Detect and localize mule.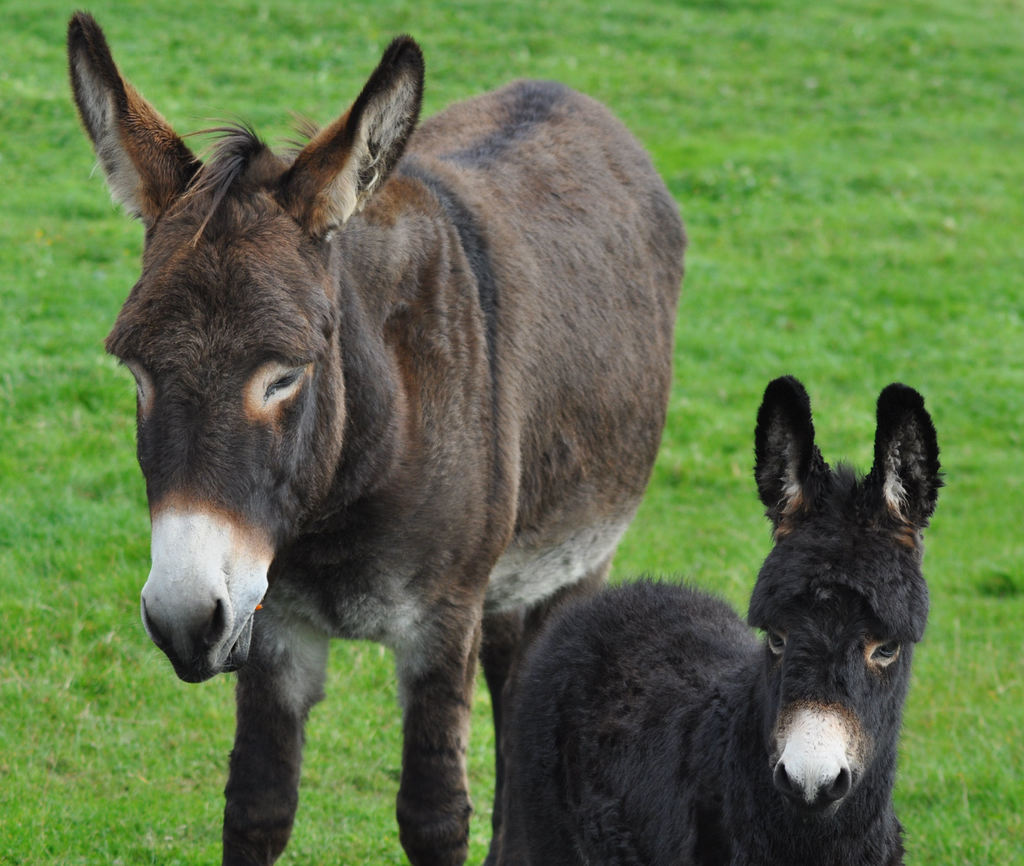
Localized at BBox(67, 10, 677, 865).
